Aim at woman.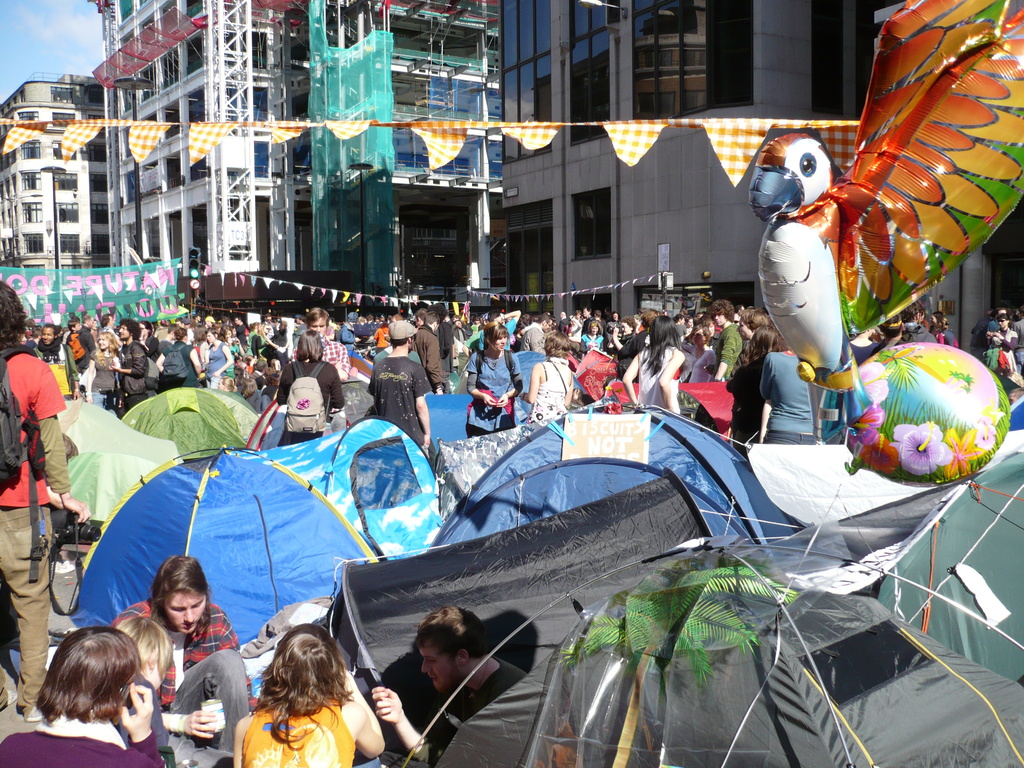
Aimed at <box>372,318,396,351</box>.
